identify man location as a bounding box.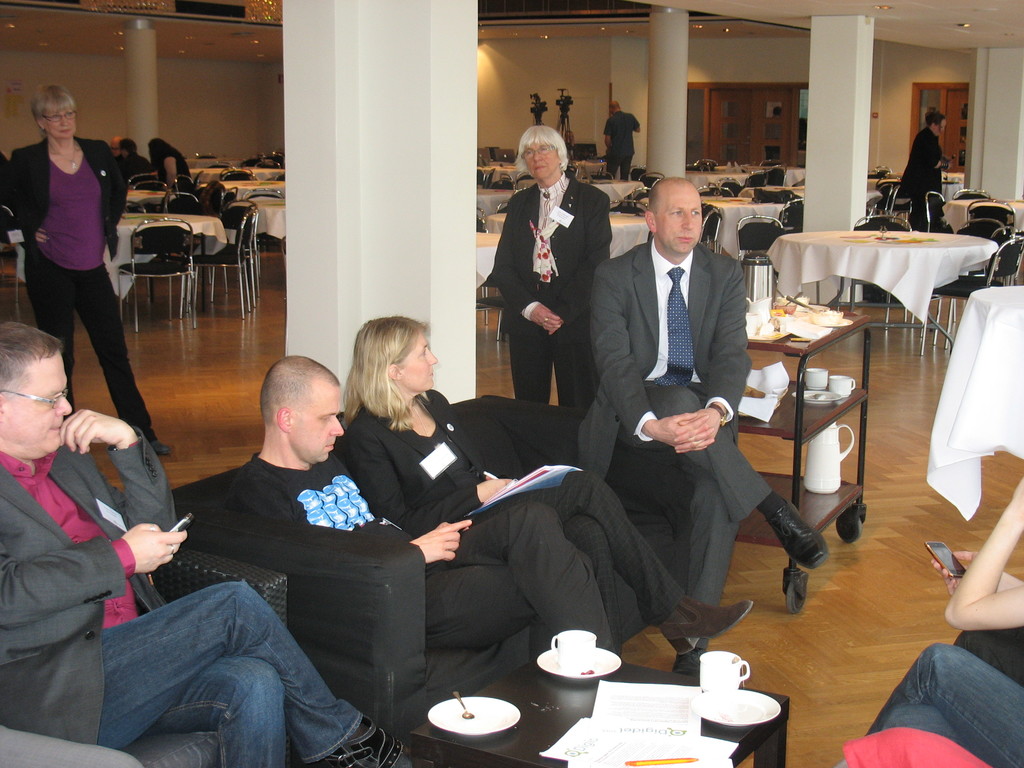
box(564, 145, 788, 665).
